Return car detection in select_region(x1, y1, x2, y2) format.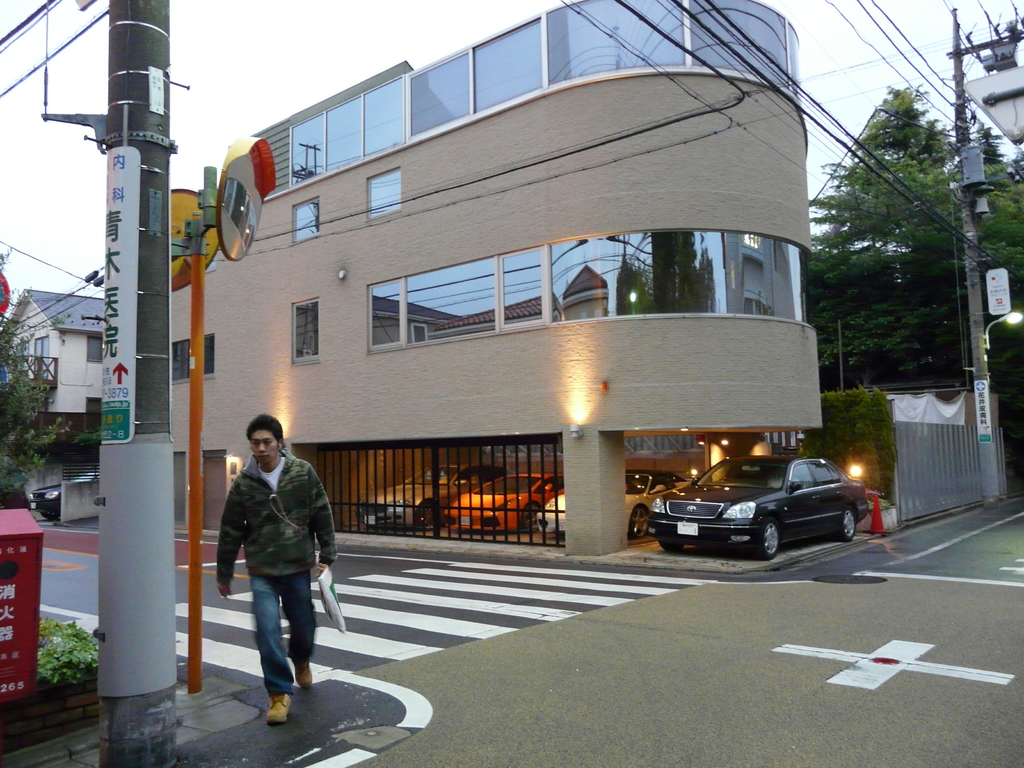
select_region(352, 461, 516, 529).
